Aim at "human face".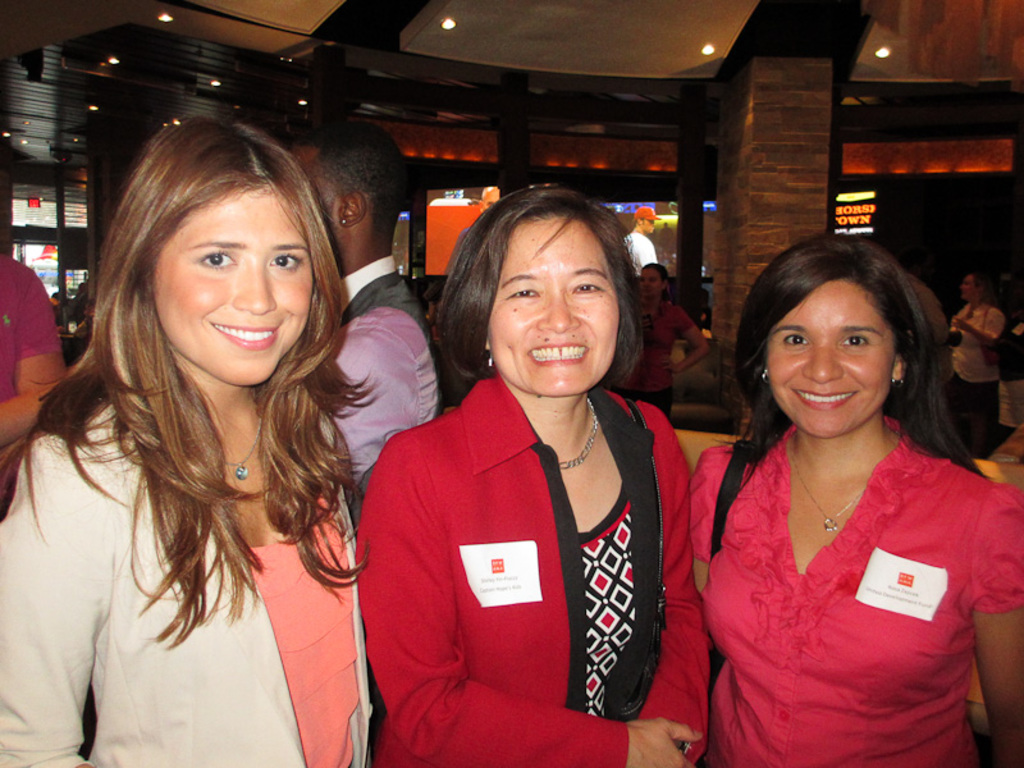
Aimed at detection(156, 192, 312, 380).
